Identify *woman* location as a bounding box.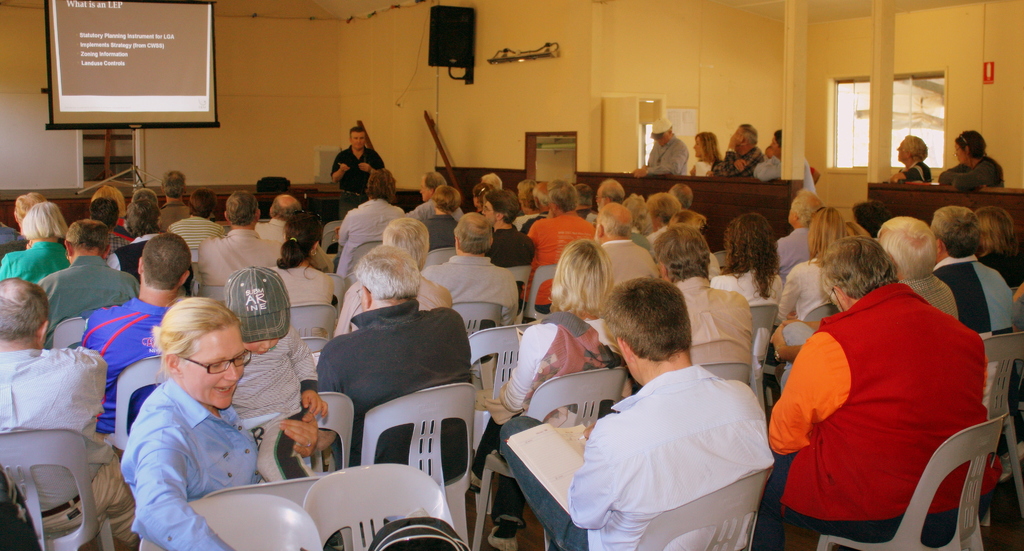
691, 129, 723, 177.
